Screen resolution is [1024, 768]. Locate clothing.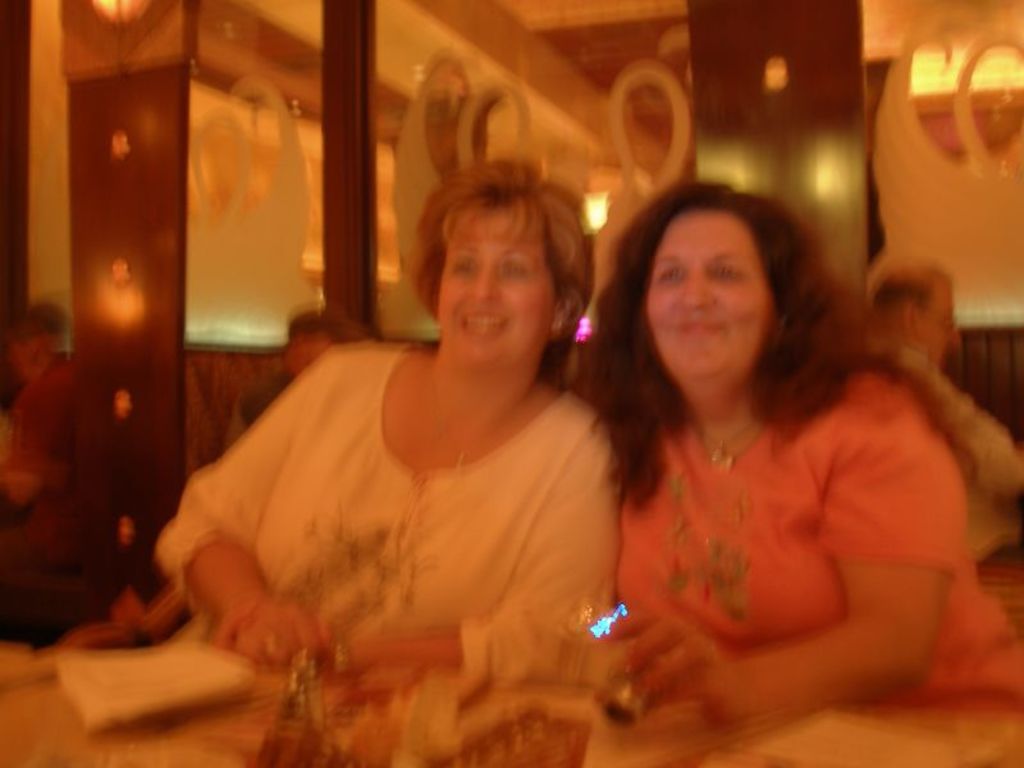
BBox(177, 280, 654, 726).
